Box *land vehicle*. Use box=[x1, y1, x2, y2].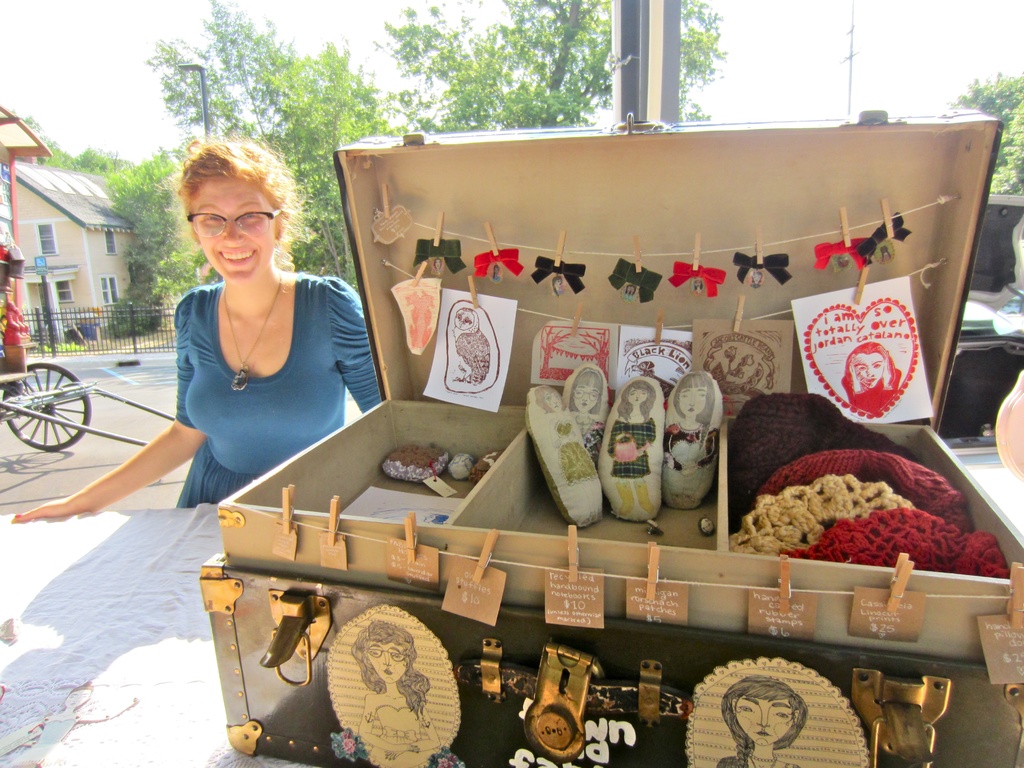
box=[93, 52, 1023, 721].
